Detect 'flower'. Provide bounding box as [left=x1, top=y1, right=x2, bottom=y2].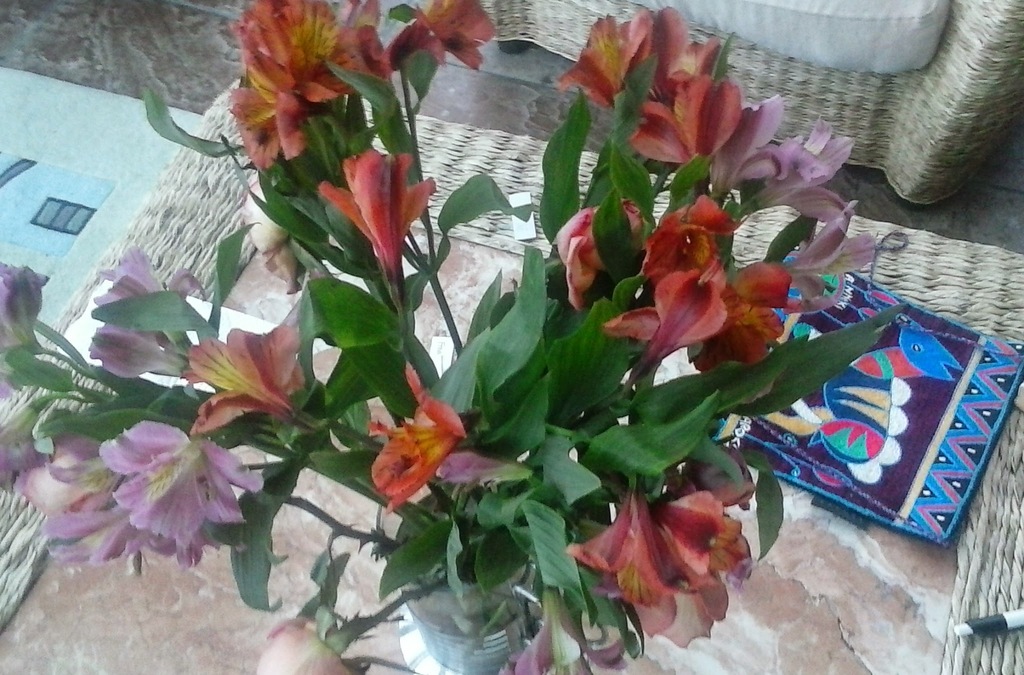
[left=245, top=169, right=305, bottom=295].
